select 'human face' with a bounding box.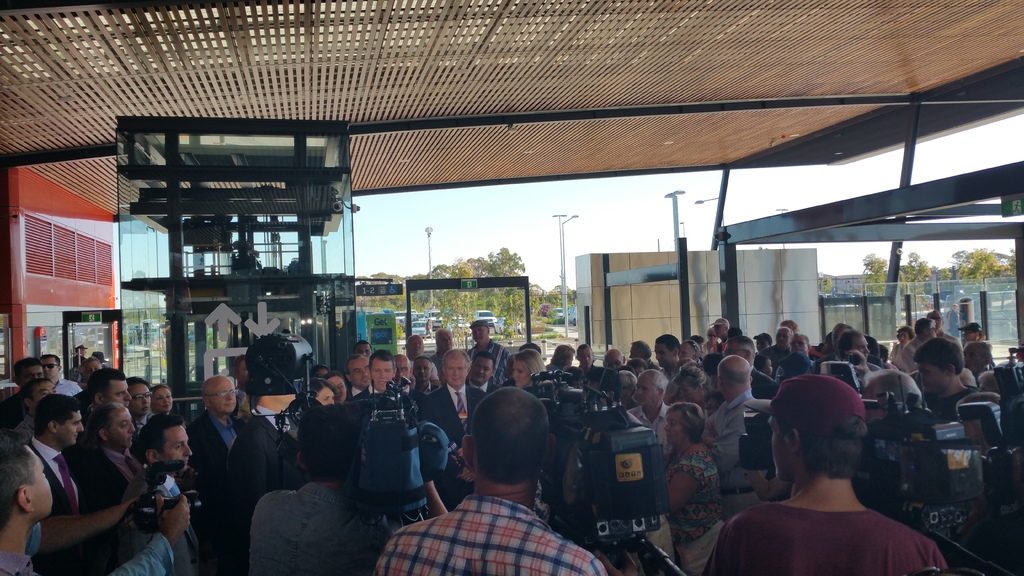
crop(474, 324, 486, 341).
